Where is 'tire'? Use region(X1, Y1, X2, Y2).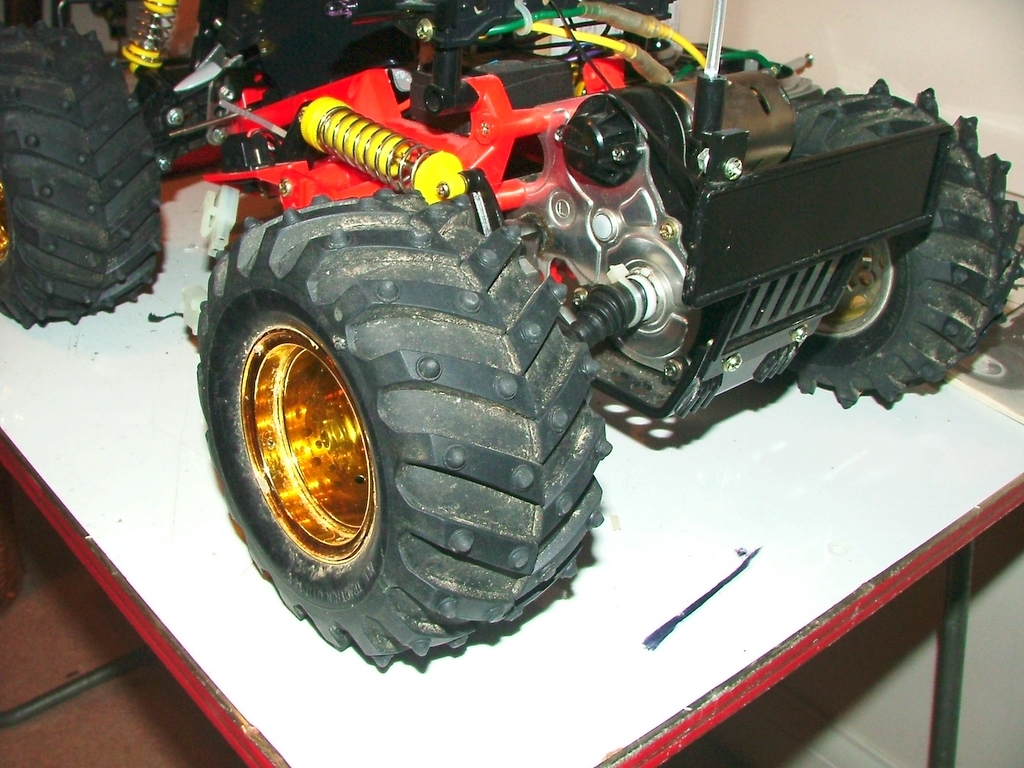
region(0, 23, 162, 330).
